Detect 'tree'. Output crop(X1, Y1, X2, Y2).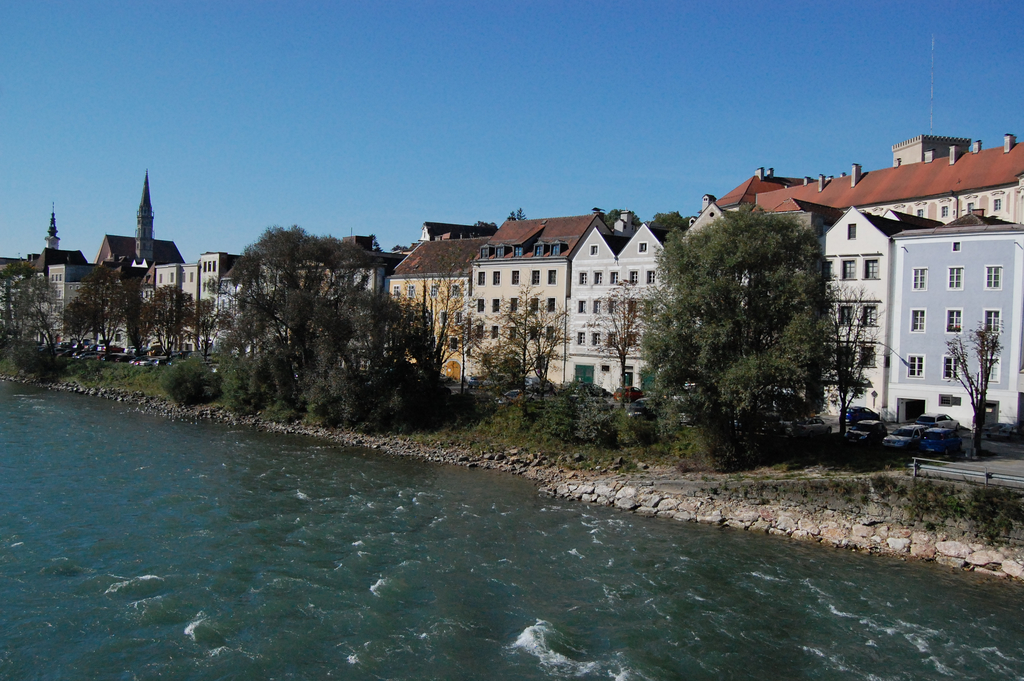
crop(957, 325, 1000, 449).
